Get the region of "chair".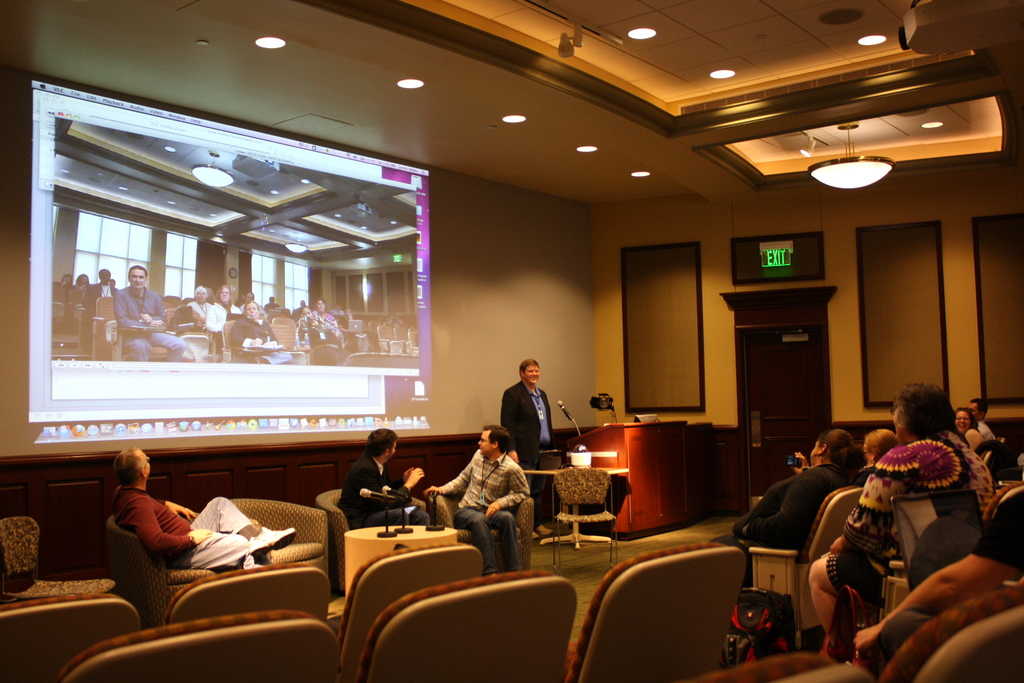
(687,647,871,682).
